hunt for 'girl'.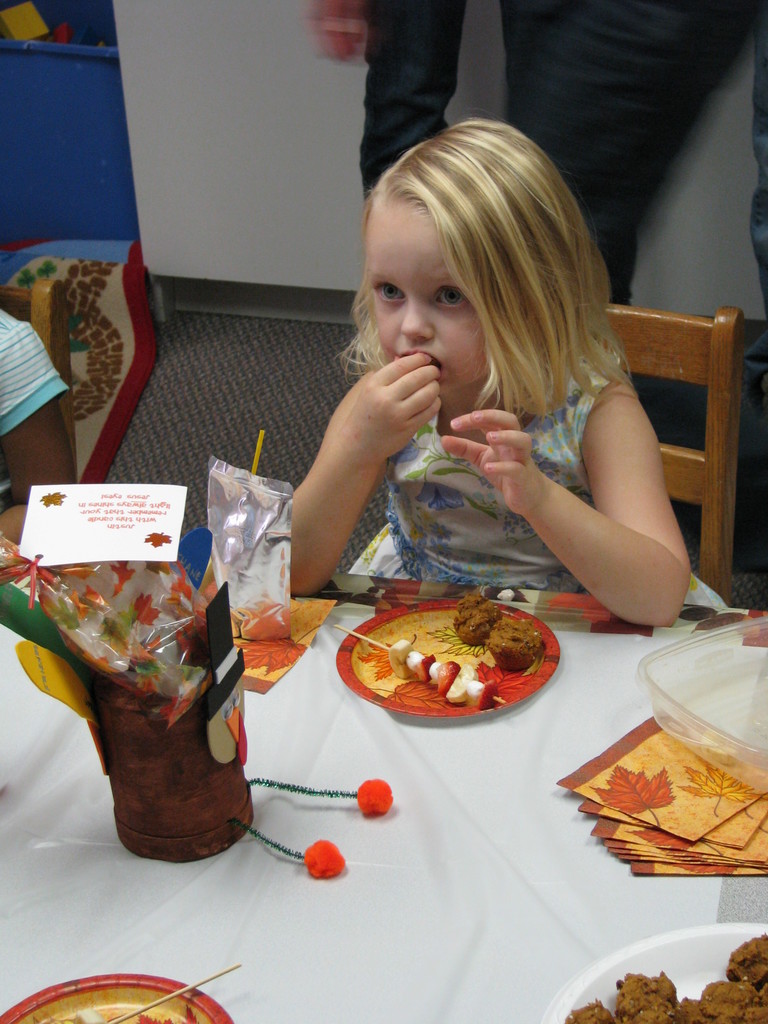
Hunted down at box=[282, 118, 732, 615].
